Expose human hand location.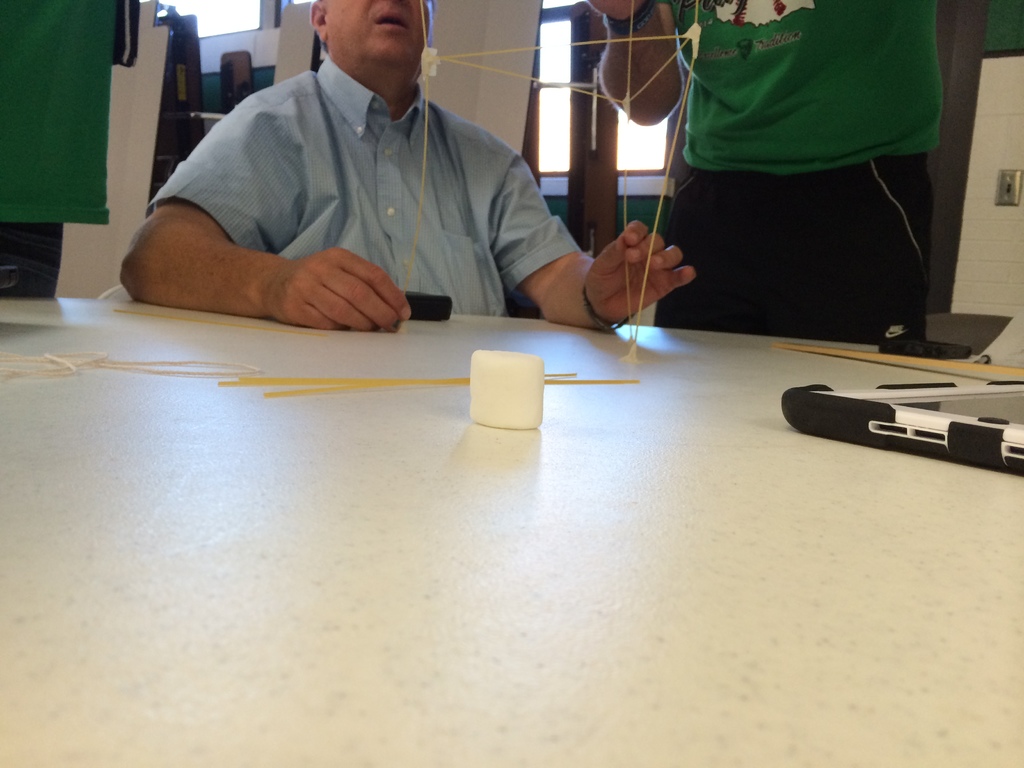
Exposed at detection(584, 219, 694, 322).
